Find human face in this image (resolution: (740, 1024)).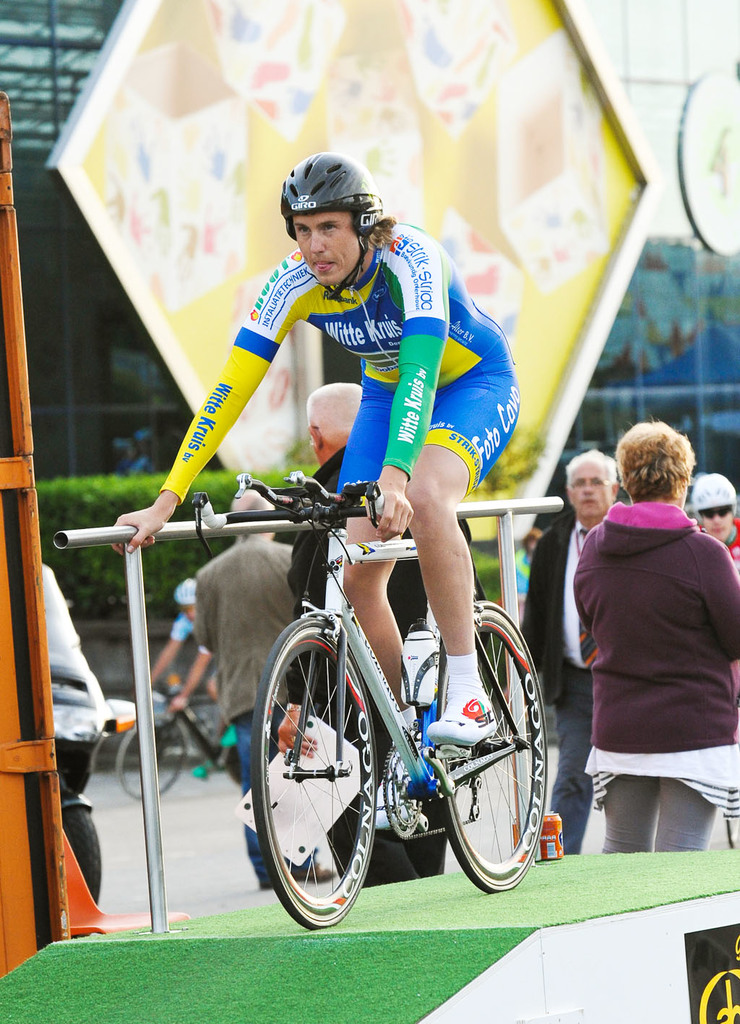
pyautogui.locateOnScreen(570, 466, 614, 519).
